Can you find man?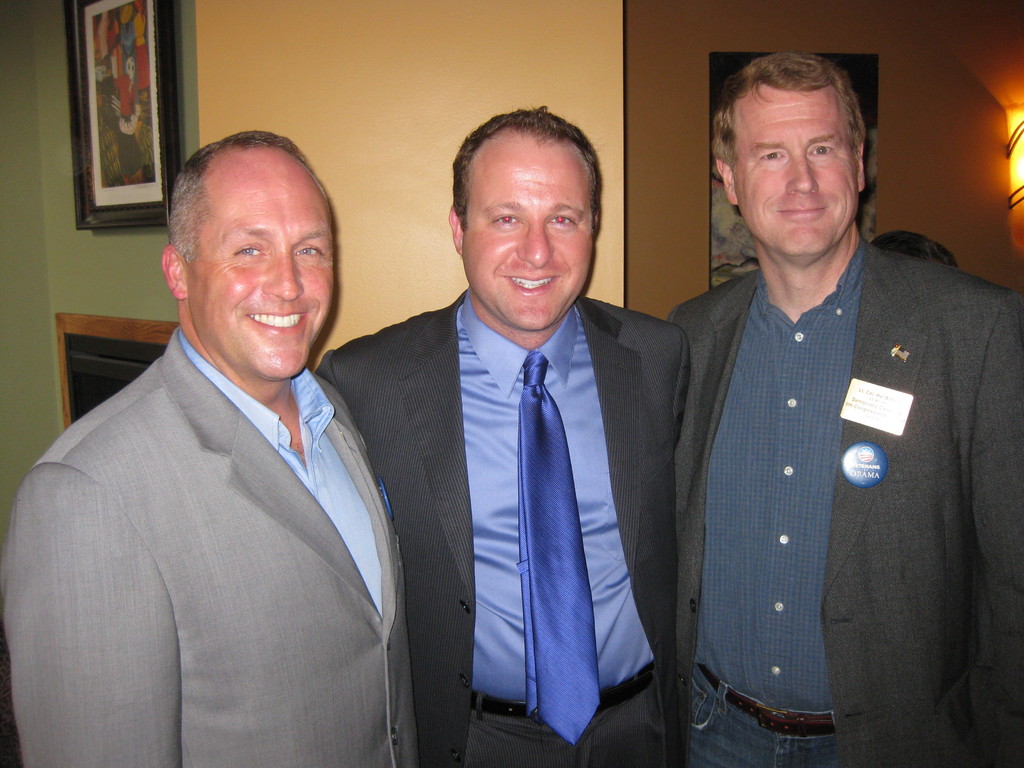
Yes, bounding box: (20, 122, 448, 756).
